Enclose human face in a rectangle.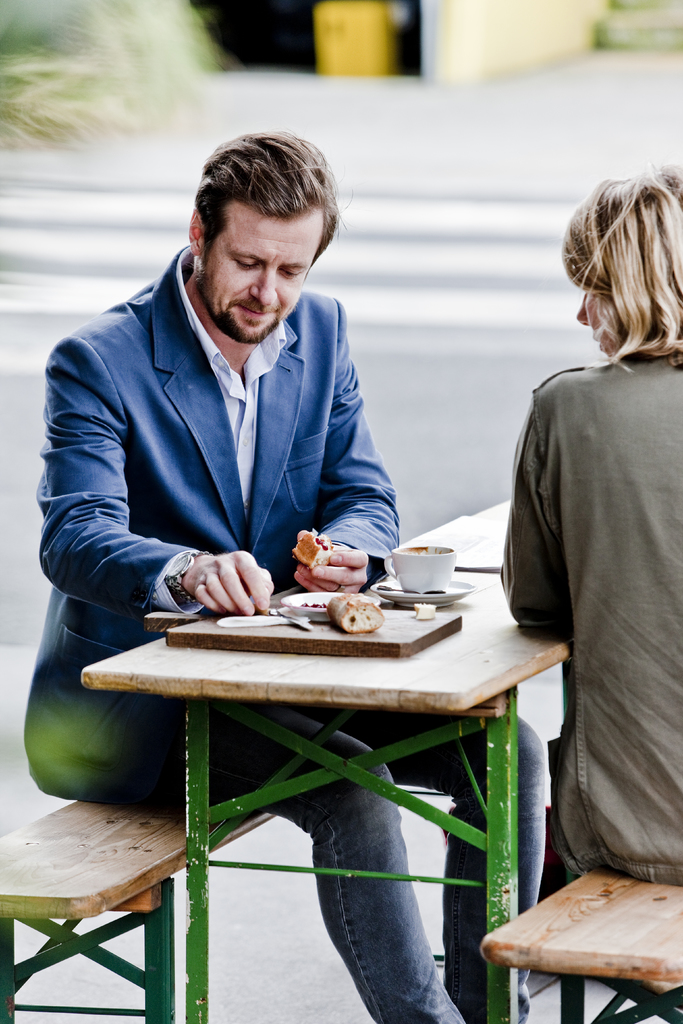
left=568, top=286, right=617, bottom=349.
